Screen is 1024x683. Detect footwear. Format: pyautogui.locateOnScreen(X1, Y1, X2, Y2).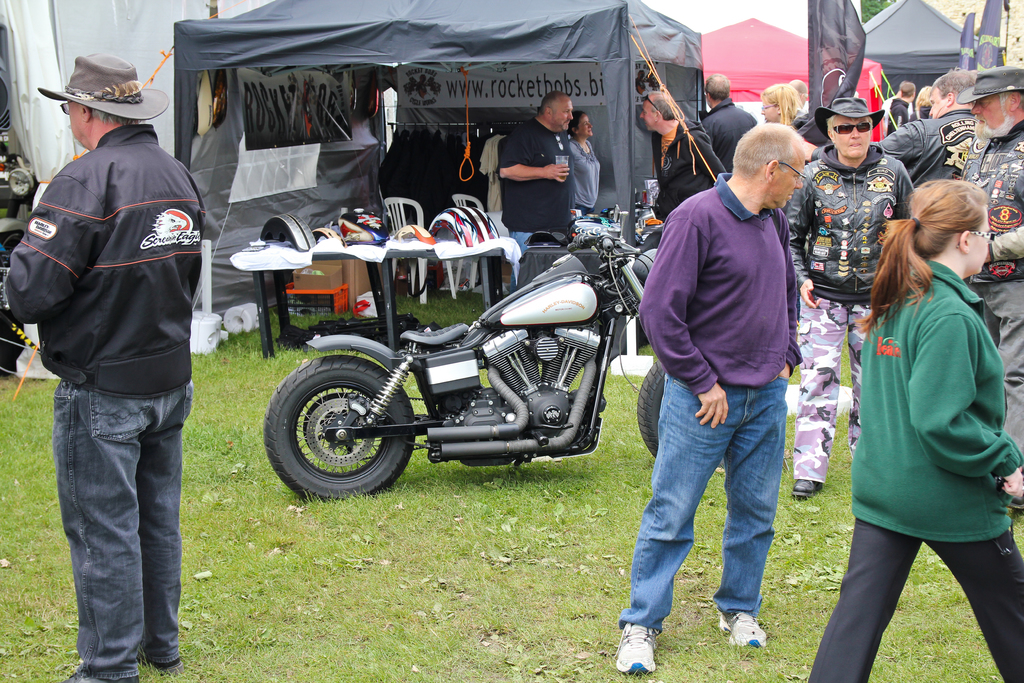
pyautogui.locateOnScreen(68, 662, 147, 682).
